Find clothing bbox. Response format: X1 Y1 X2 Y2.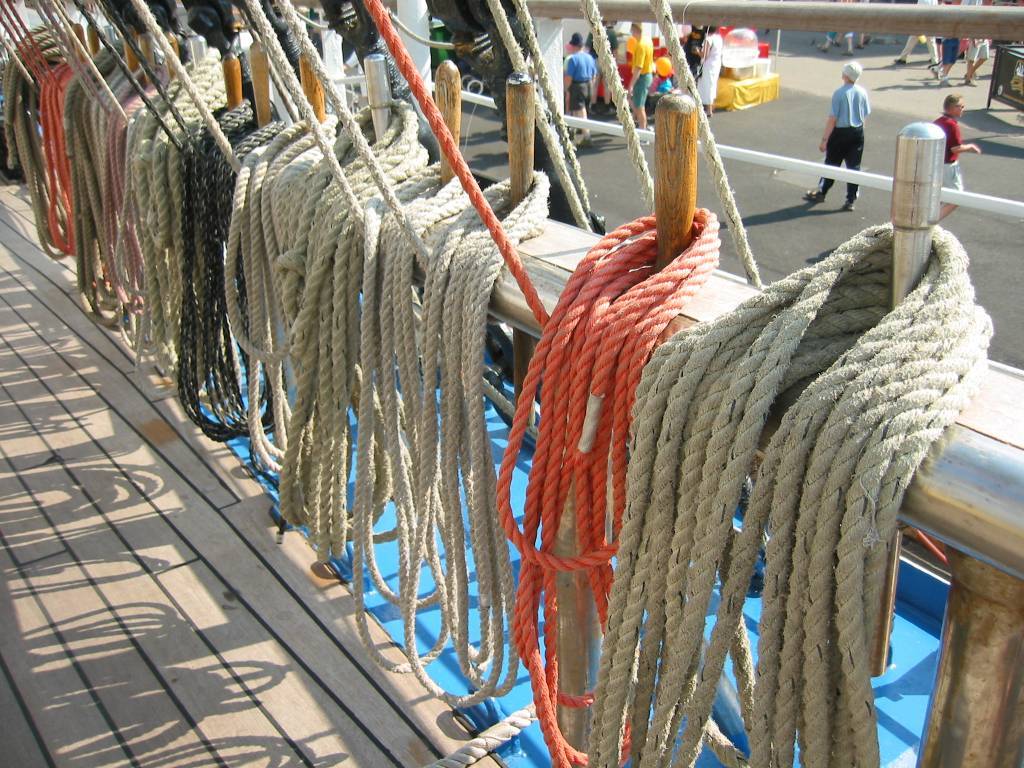
694 32 721 111.
